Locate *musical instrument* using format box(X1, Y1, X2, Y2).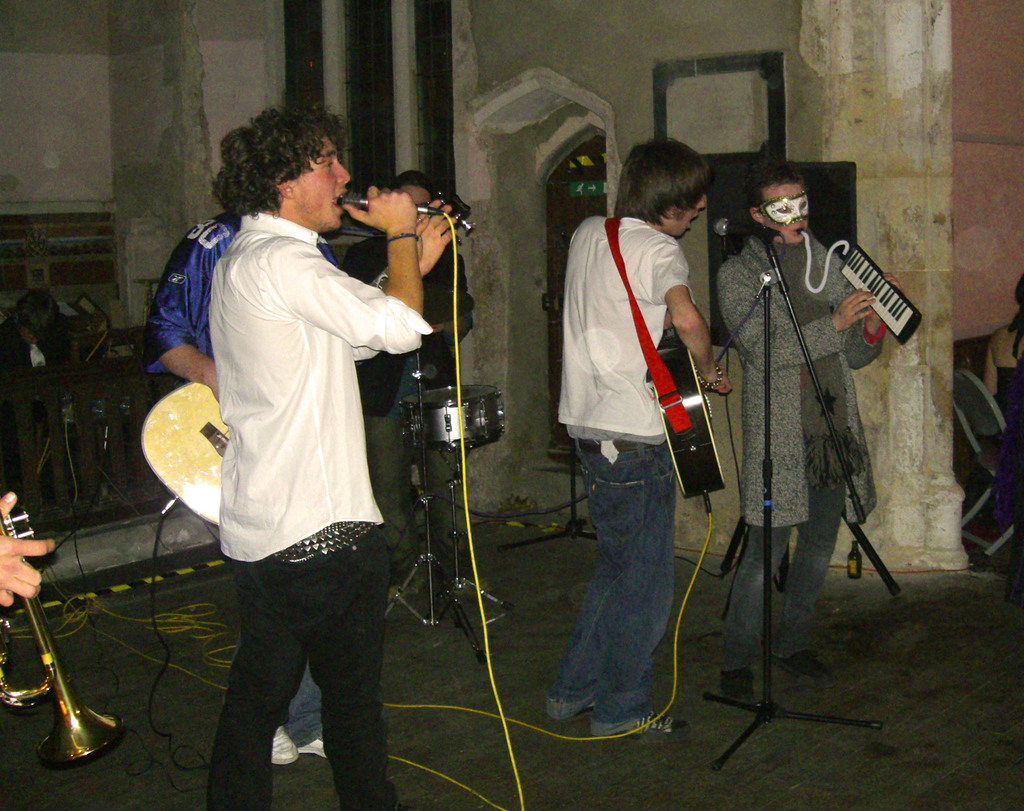
box(397, 381, 506, 450).
